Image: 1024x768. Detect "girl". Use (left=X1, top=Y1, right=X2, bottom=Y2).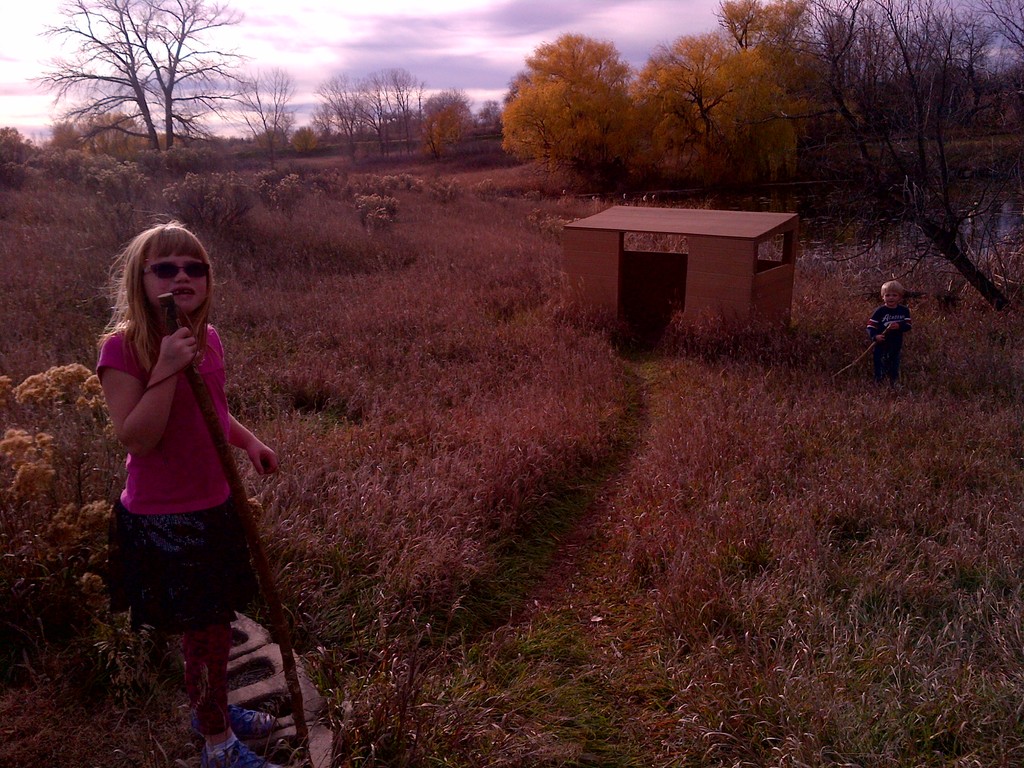
(left=91, top=217, right=280, bottom=767).
